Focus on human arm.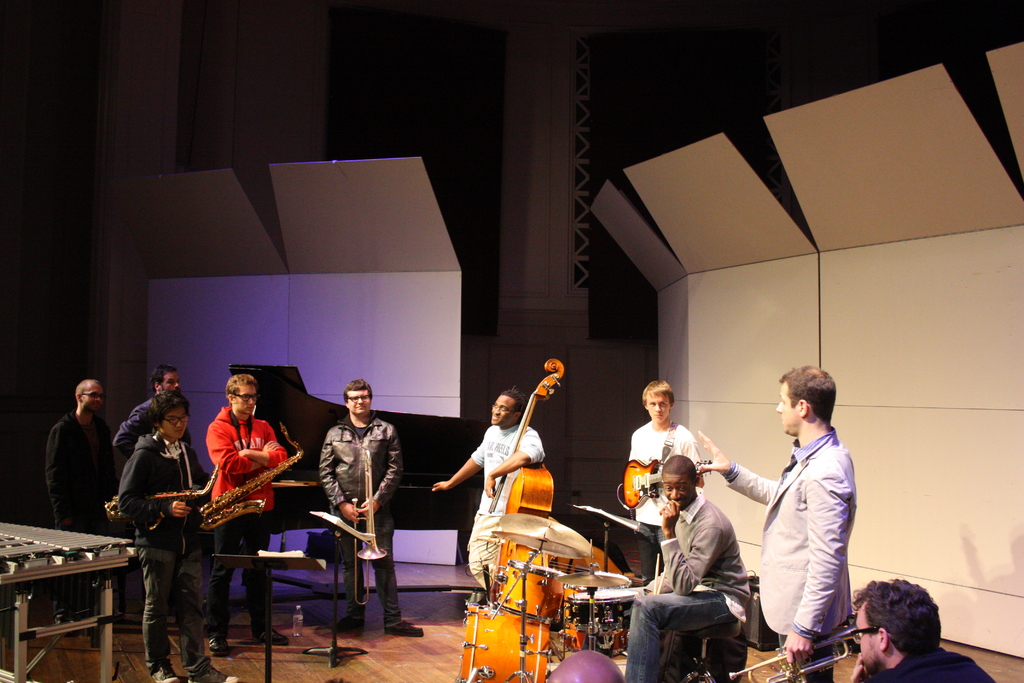
Focused at <box>785,464,862,676</box>.
